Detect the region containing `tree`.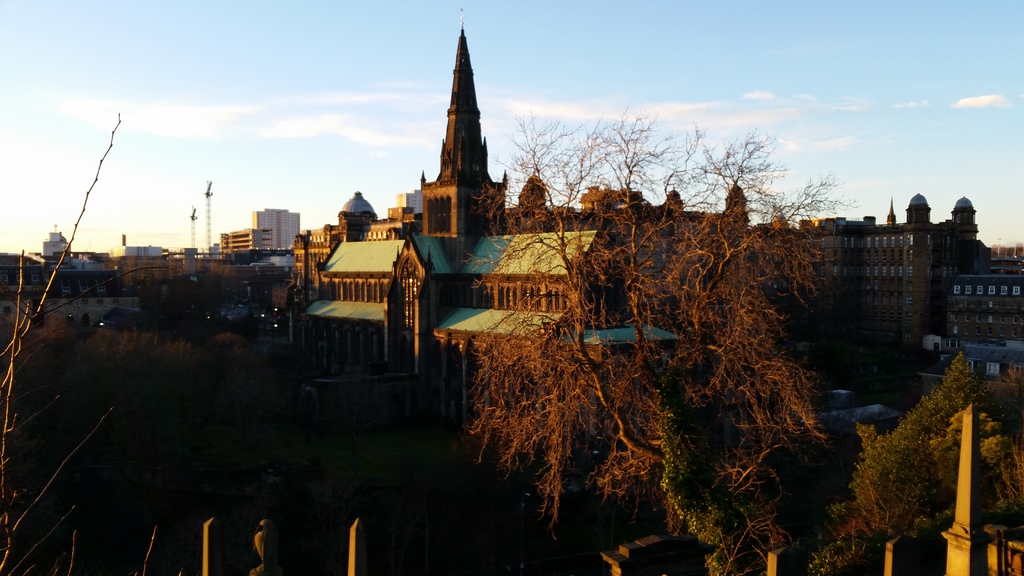
box(473, 119, 831, 570).
